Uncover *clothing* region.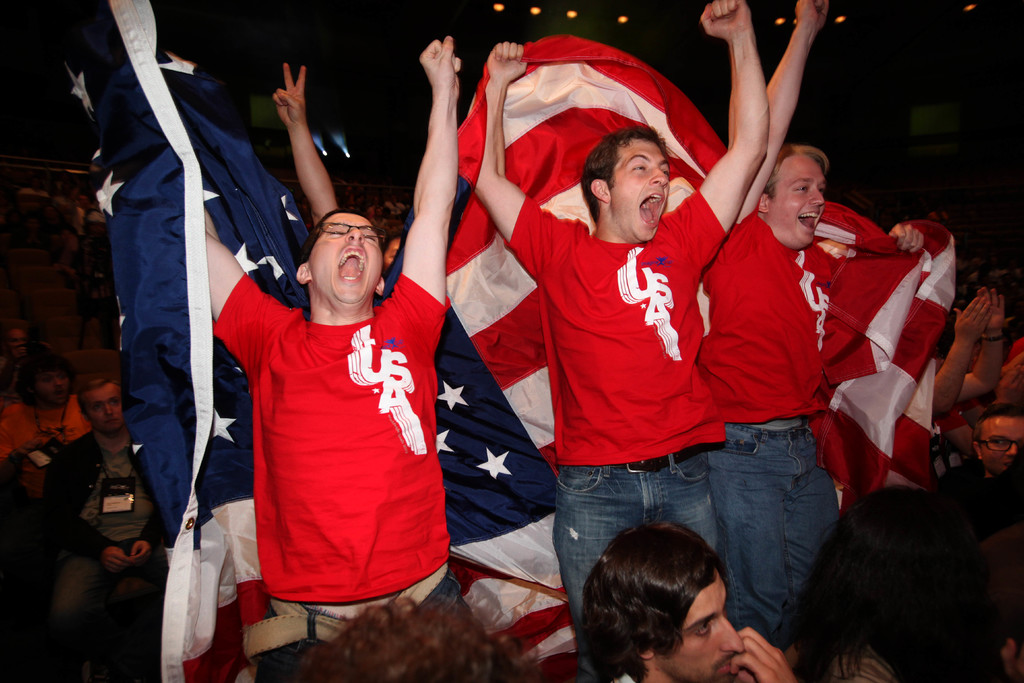
Uncovered: 221 238 441 627.
